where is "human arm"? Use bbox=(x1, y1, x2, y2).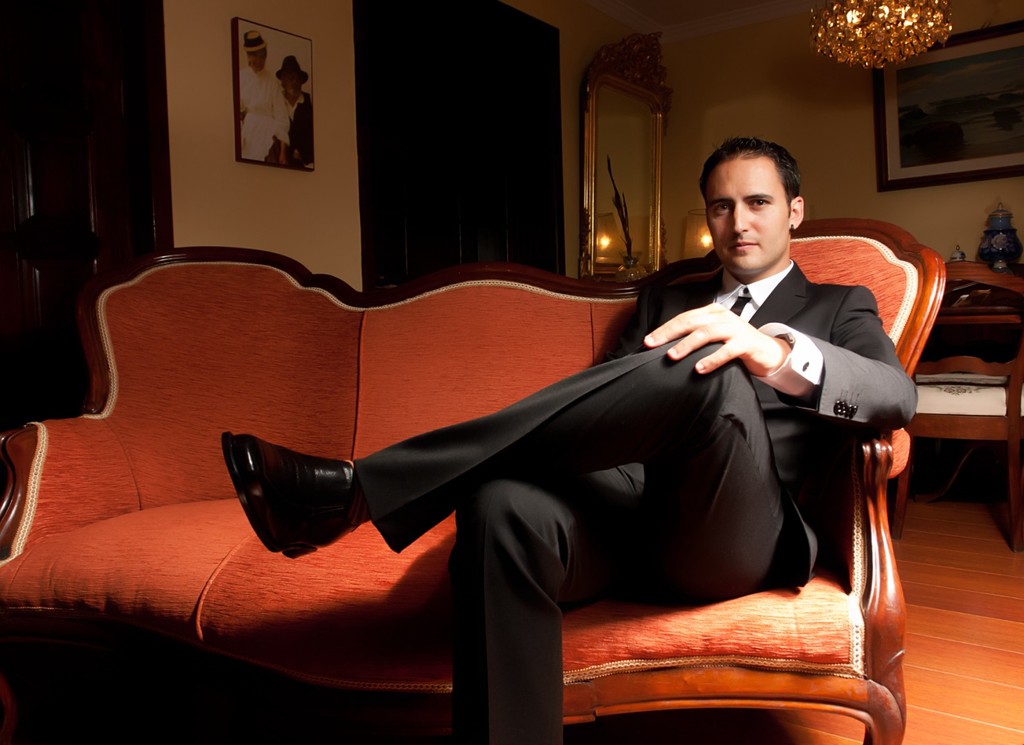
bbox=(239, 100, 248, 118).
